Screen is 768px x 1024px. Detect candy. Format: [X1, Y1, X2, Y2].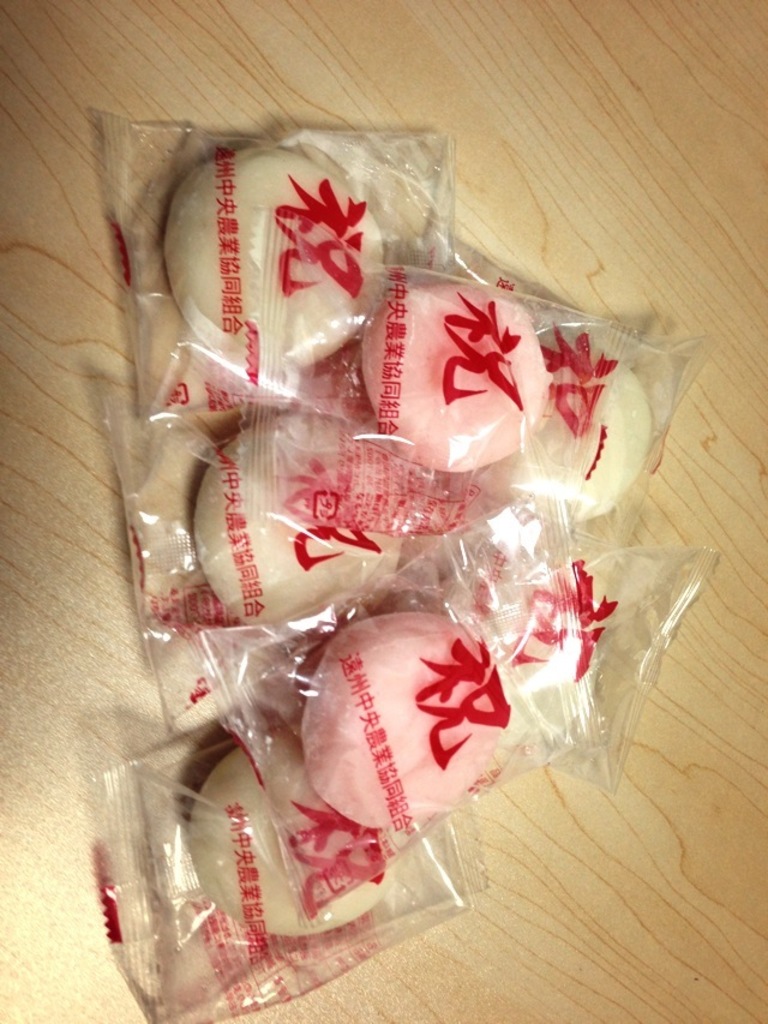
[143, 121, 646, 952].
